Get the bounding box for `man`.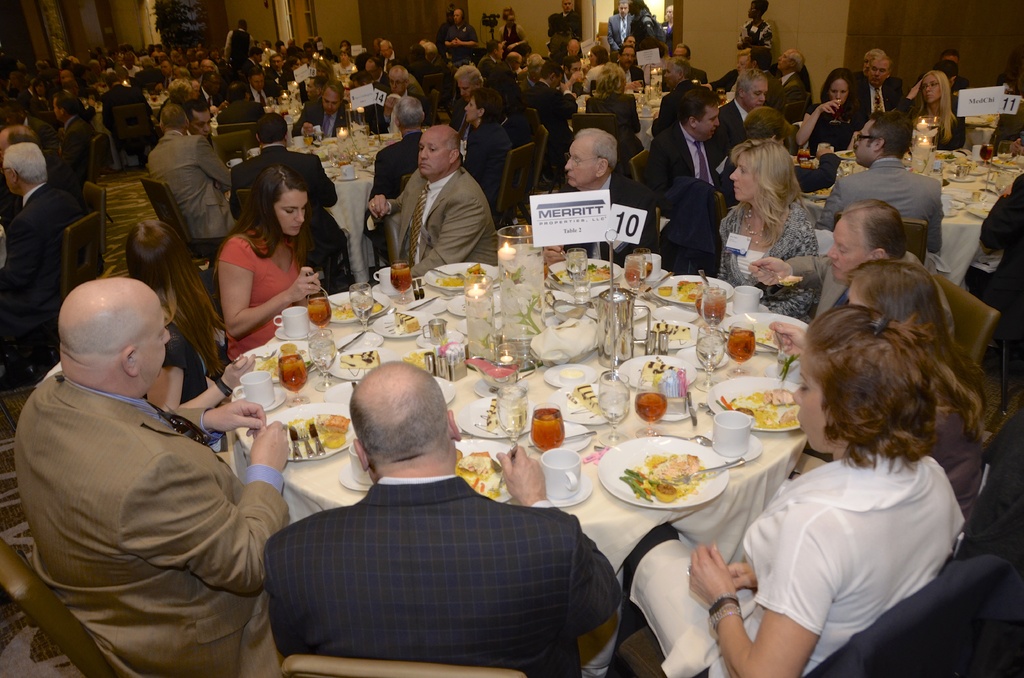
x1=255, y1=40, x2=270, y2=56.
